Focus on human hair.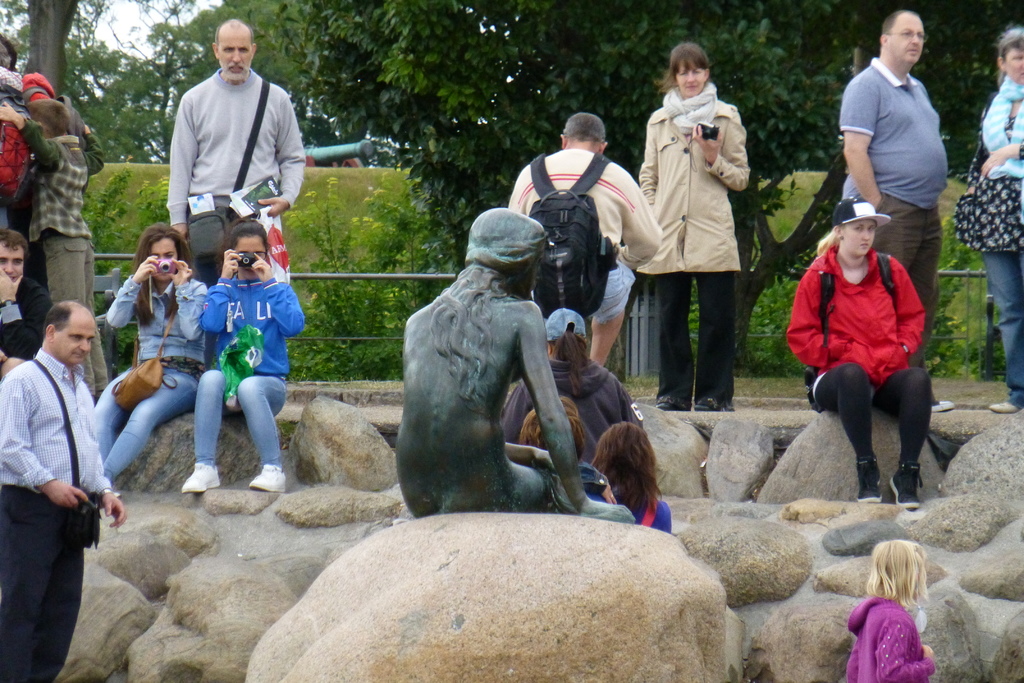
Focused at [left=131, top=222, right=200, bottom=331].
